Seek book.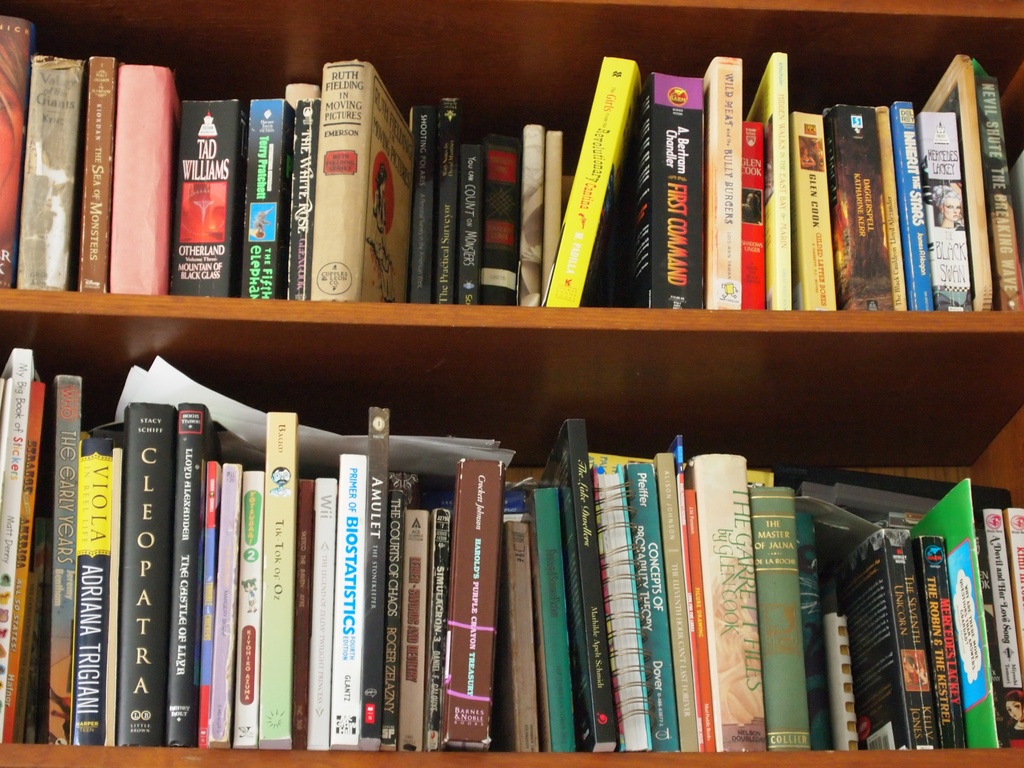
x1=408 y1=511 x2=429 y2=754.
